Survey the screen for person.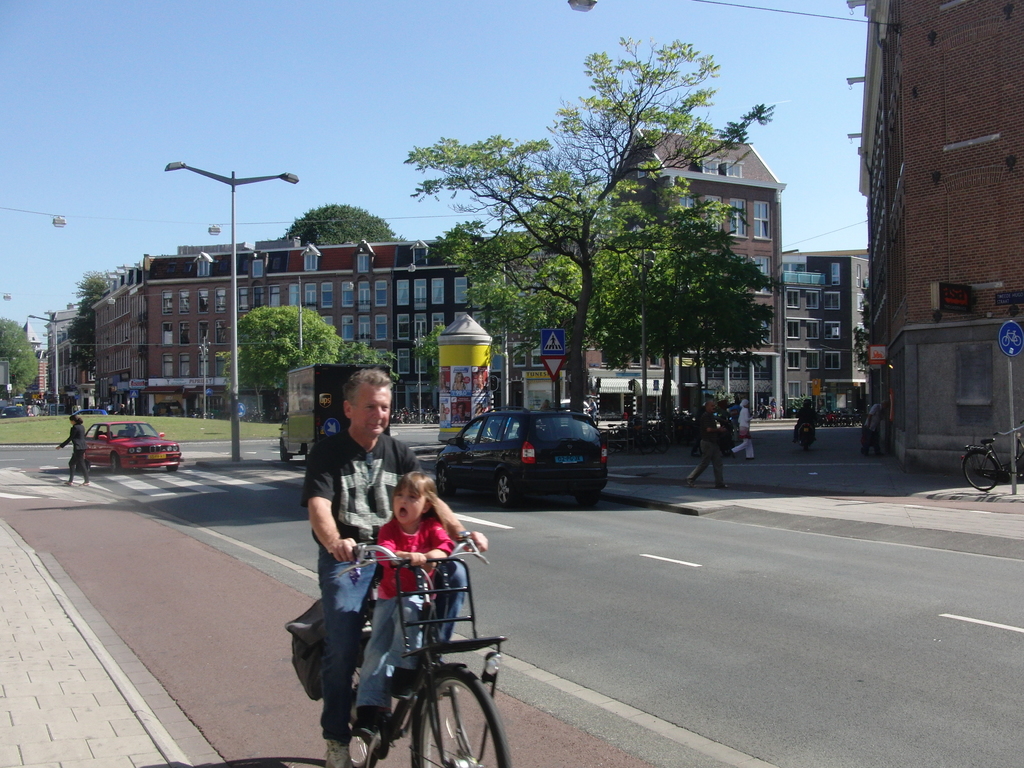
Survey found: [111, 404, 128, 418].
